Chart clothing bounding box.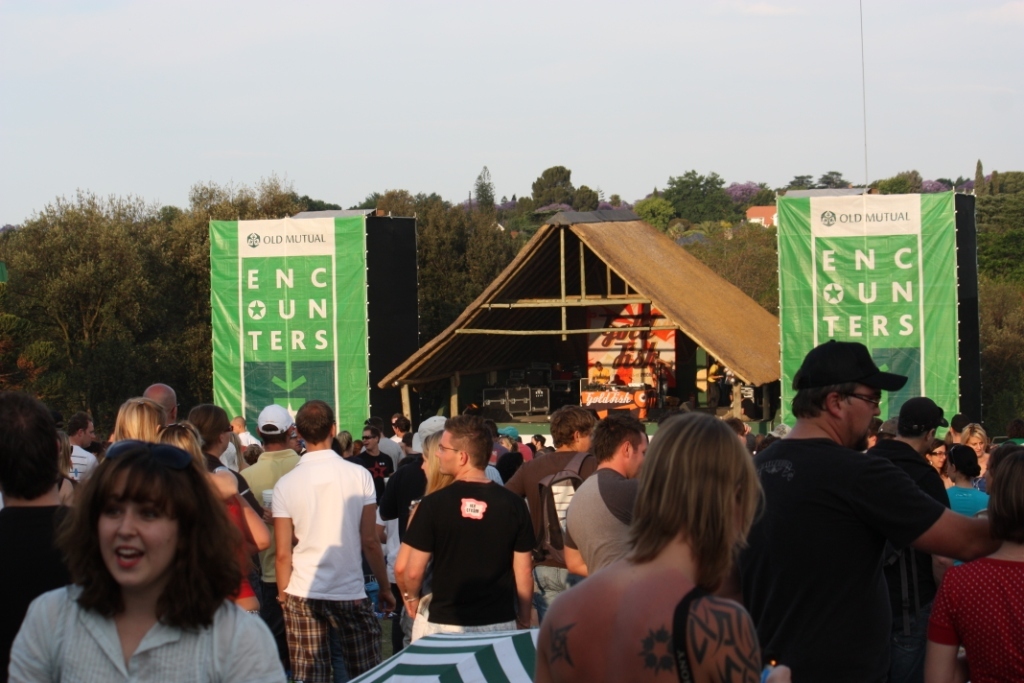
Charted: <bbox>206, 491, 271, 618</bbox>.
